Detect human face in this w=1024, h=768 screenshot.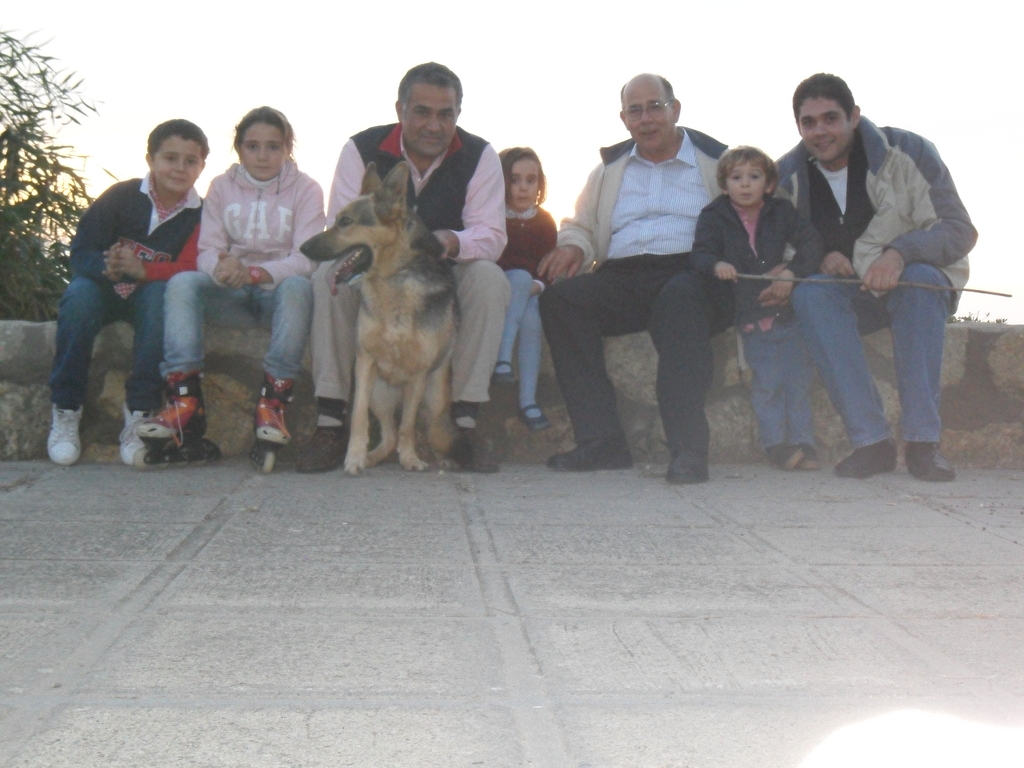
Detection: 625, 81, 671, 150.
